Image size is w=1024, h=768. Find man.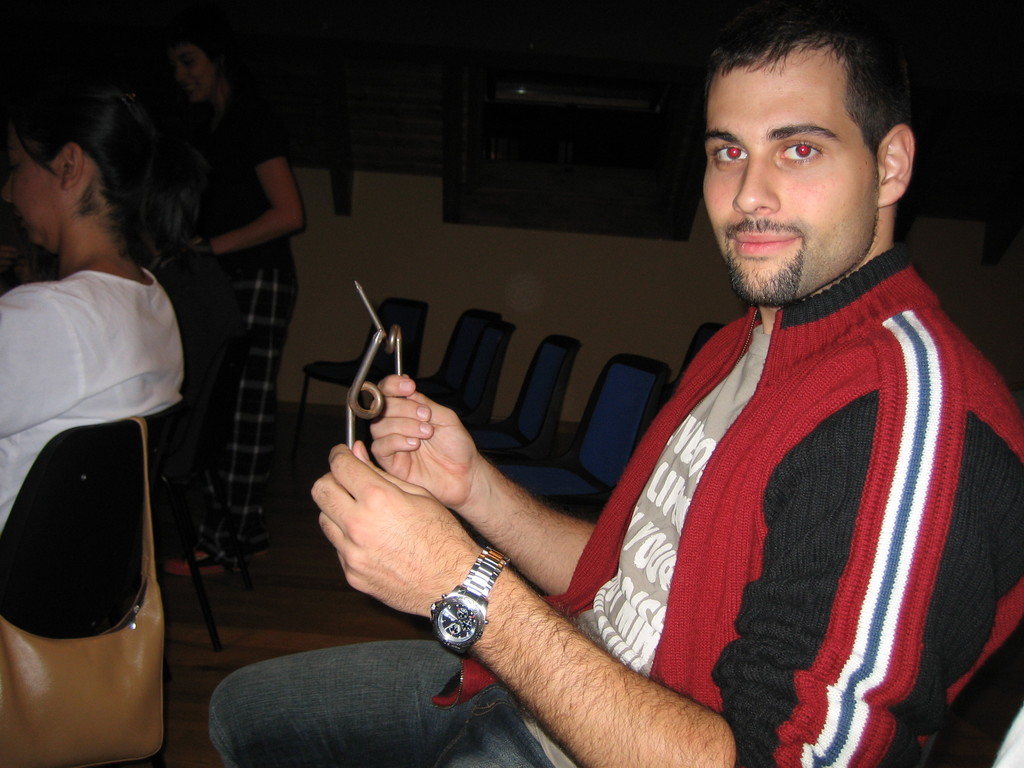
[204,2,1023,767].
